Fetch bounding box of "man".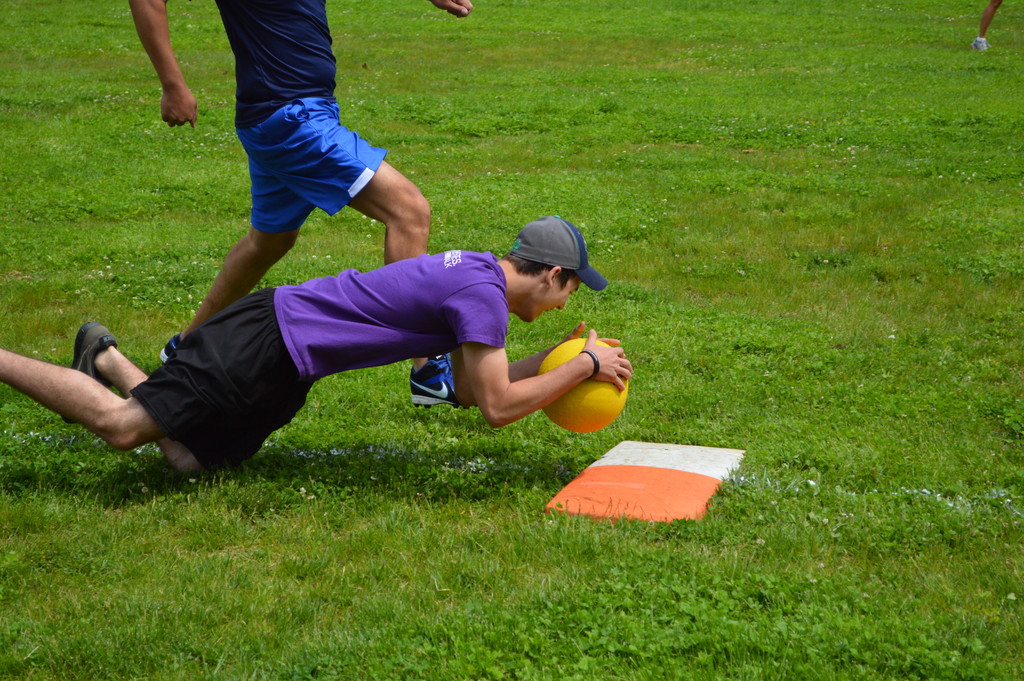
Bbox: (55, 215, 652, 484).
